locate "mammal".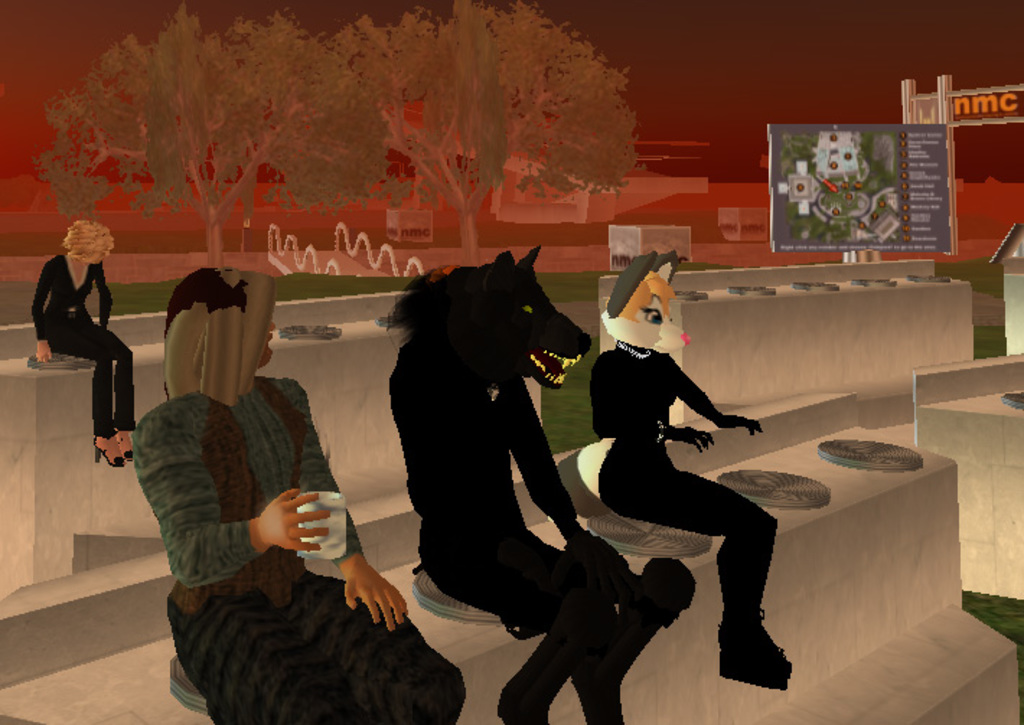
Bounding box: 374:244:694:724.
